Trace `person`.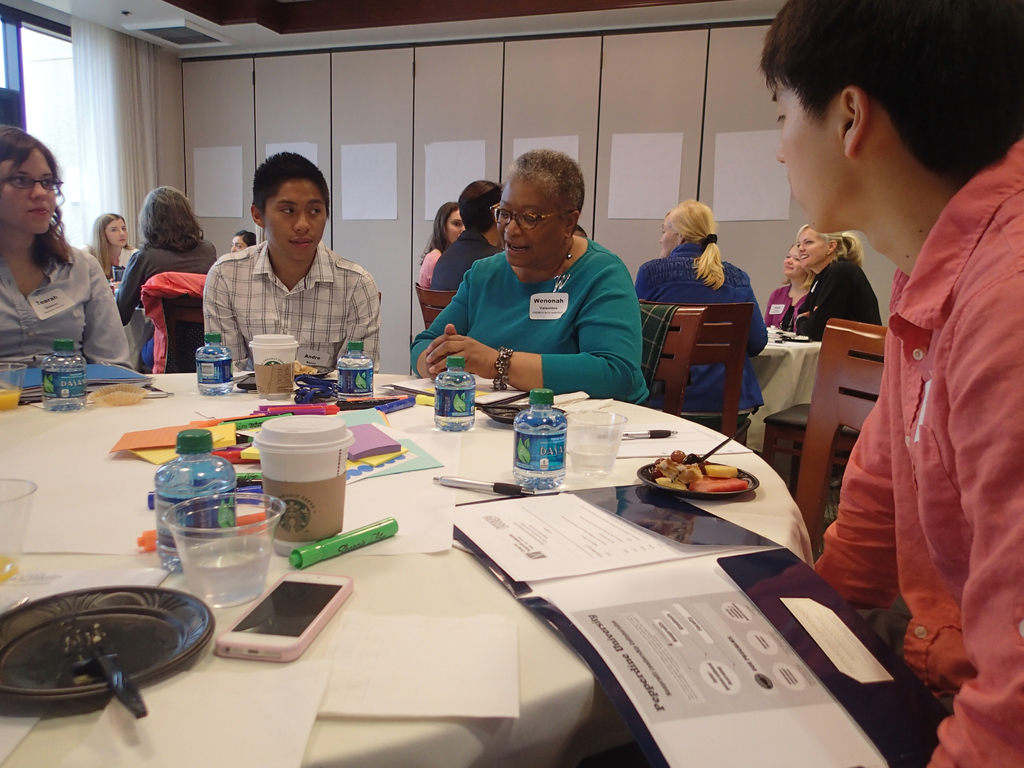
Traced to 630 199 769 440.
